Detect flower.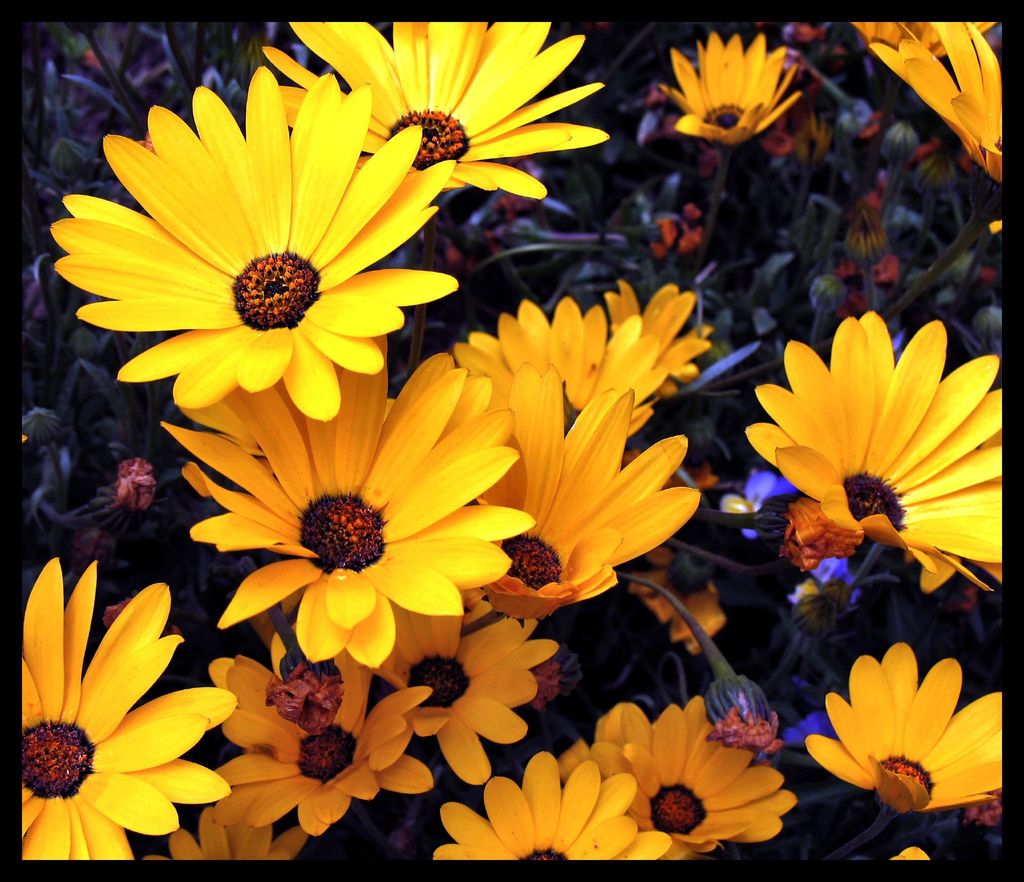
Detected at 776,494,862,568.
